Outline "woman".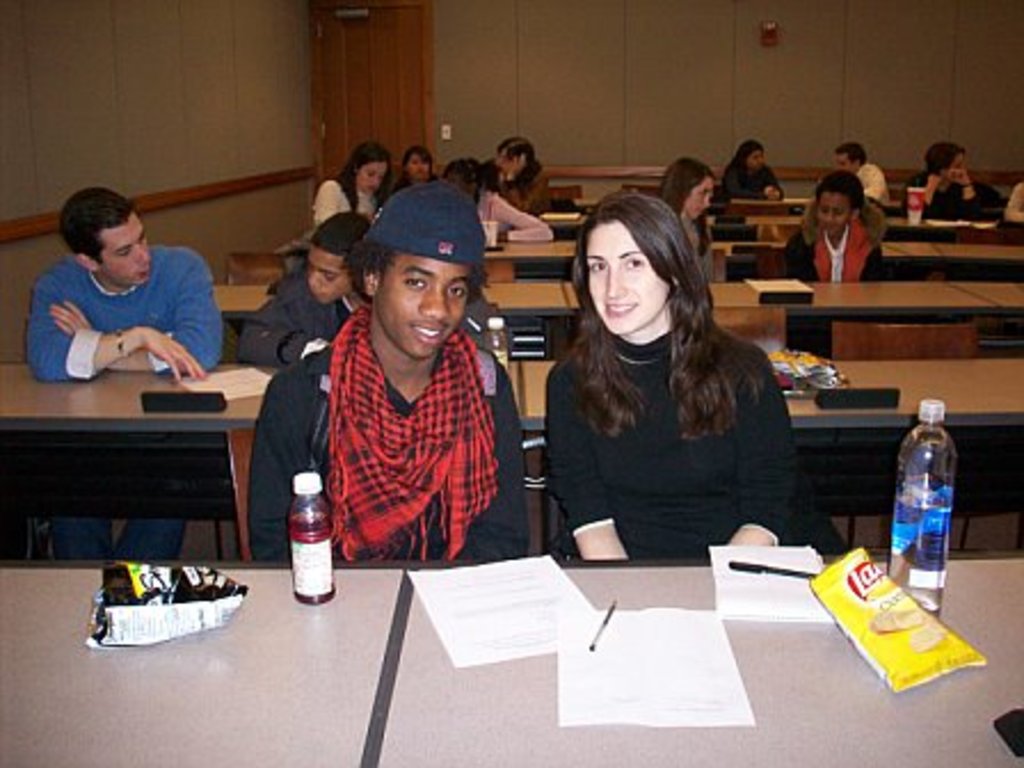
Outline: <region>391, 146, 437, 185</region>.
